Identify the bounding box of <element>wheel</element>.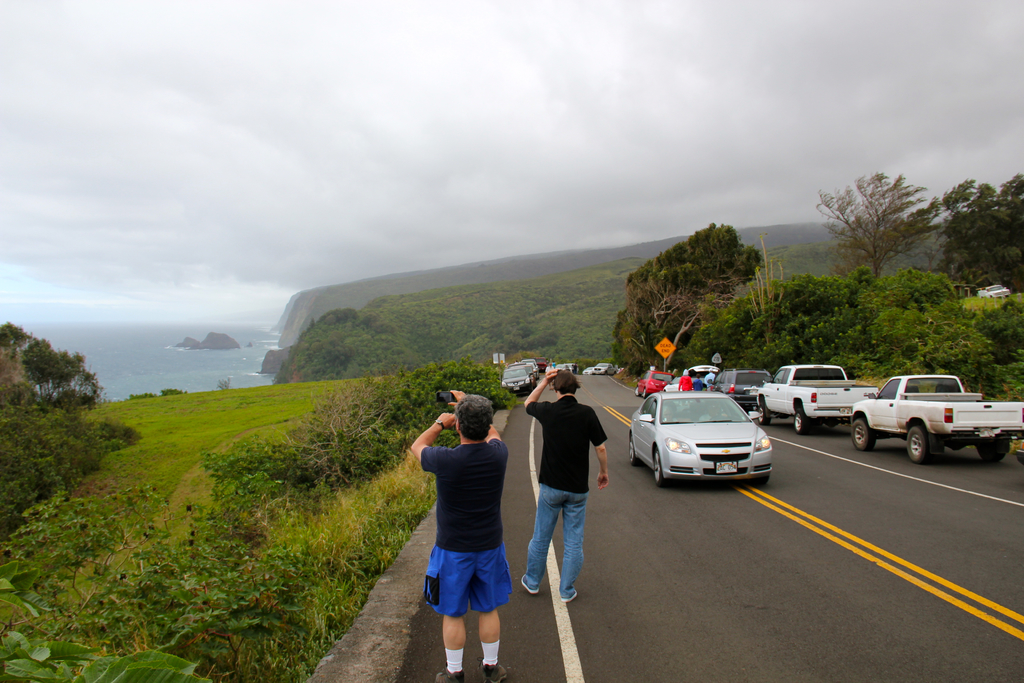
757:404:772:425.
